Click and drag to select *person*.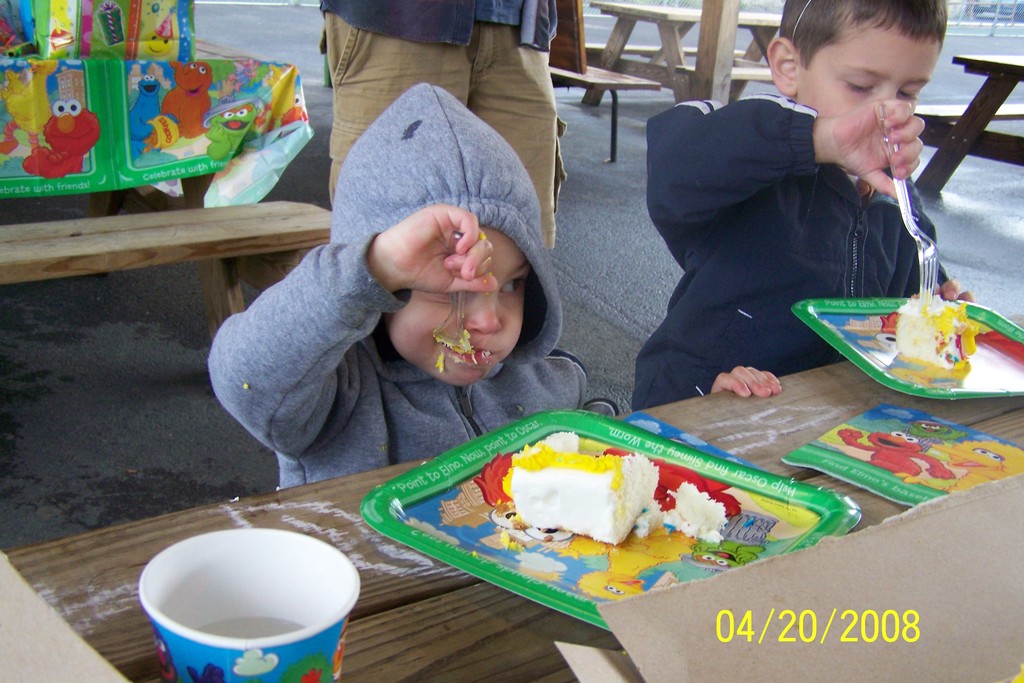
Selection: rect(629, 0, 979, 406).
